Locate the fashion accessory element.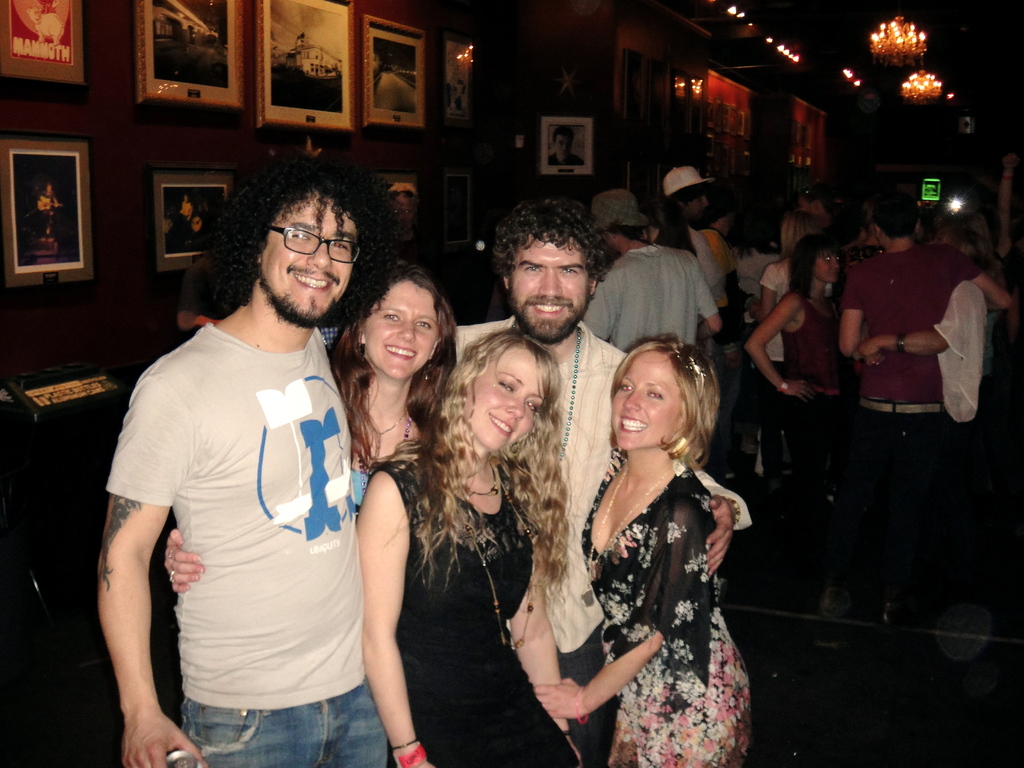
Element bbox: Rect(677, 346, 701, 397).
